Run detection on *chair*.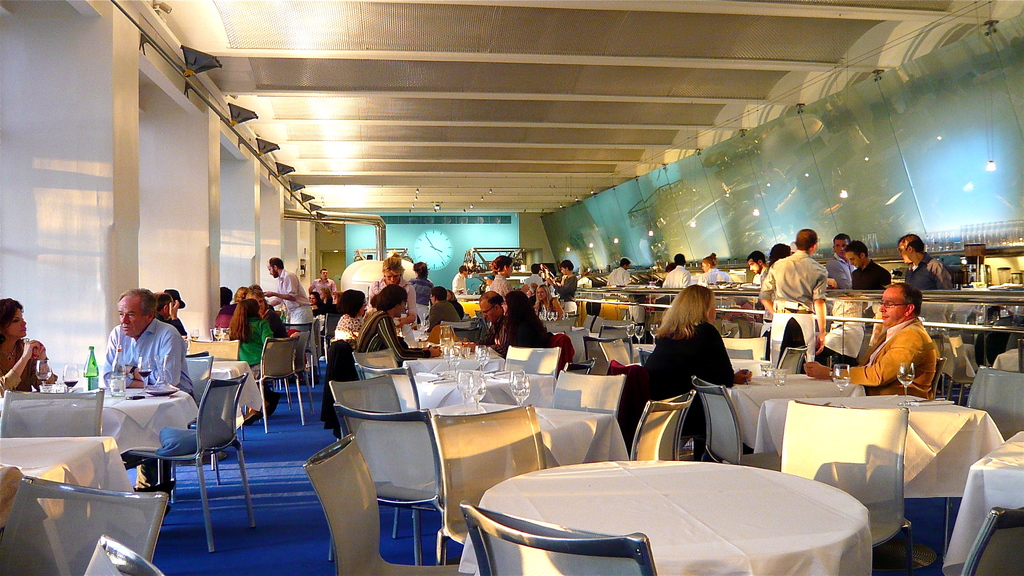
Result: box=[454, 326, 483, 343].
